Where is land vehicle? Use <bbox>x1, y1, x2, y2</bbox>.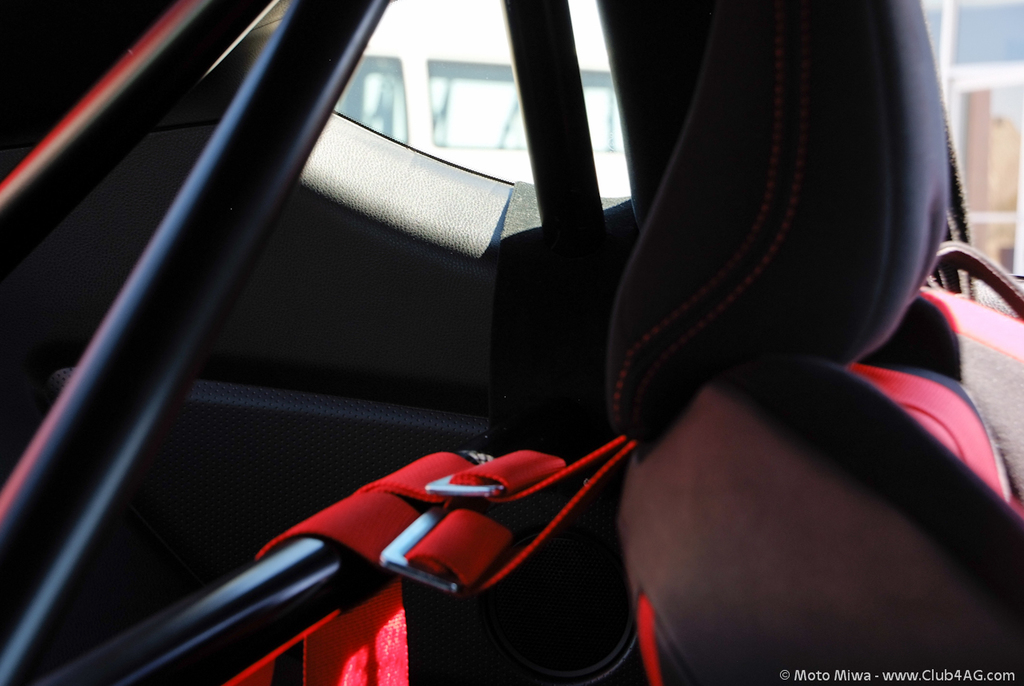
<bbox>339, 3, 632, 198</bbox>.
